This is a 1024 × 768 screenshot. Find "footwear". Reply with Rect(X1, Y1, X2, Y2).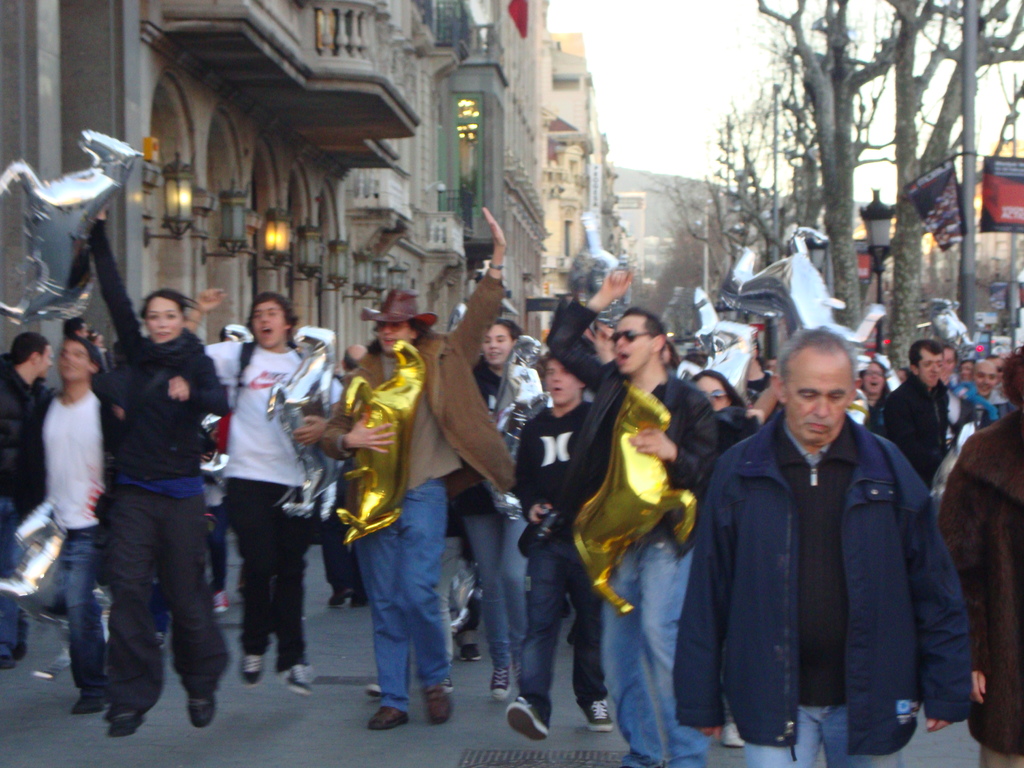
Rect(489, 663, 515, 705).
